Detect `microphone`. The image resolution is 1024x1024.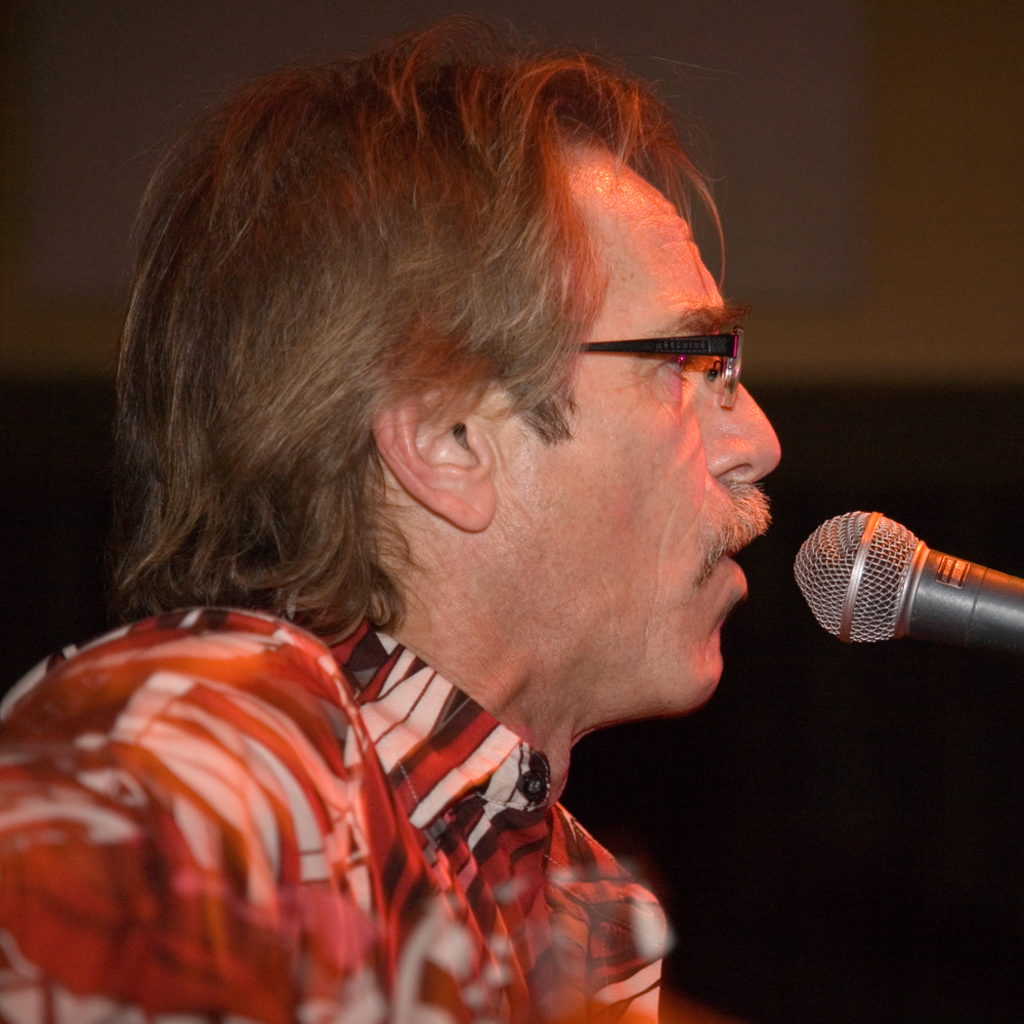
pyautogui.locateOnScreen(770, 501, 994, 672).
